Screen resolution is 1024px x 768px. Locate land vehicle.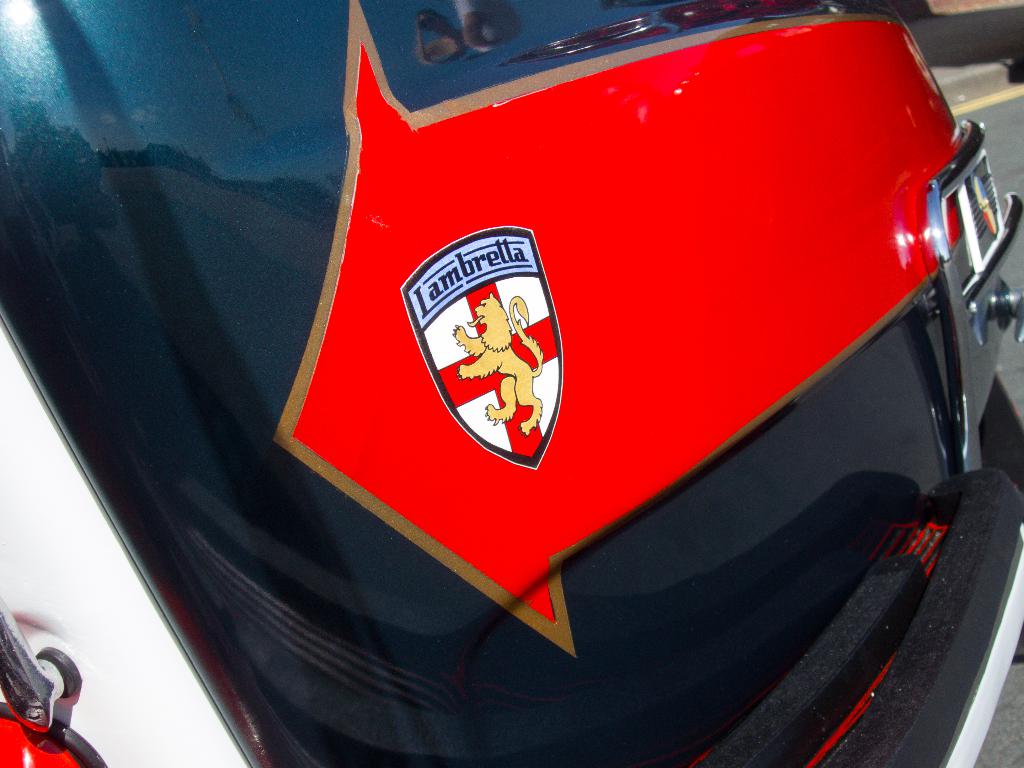
[72, 0, 1016, 752].
